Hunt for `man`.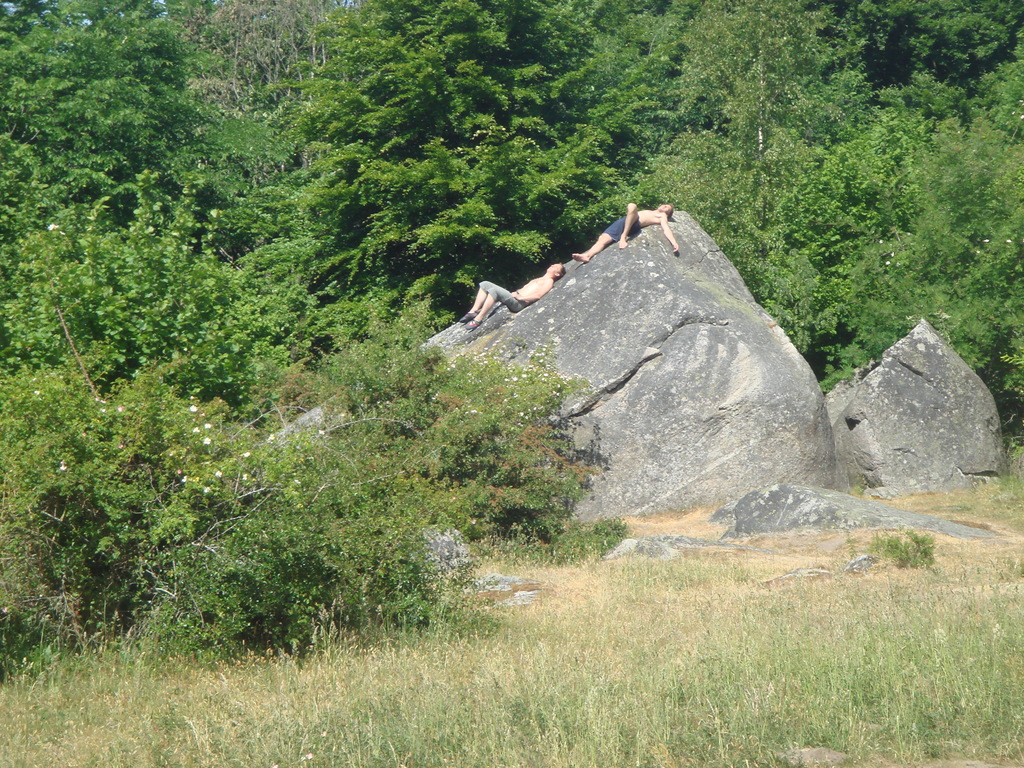
Hunted down at (456, 257, 573, 332).
